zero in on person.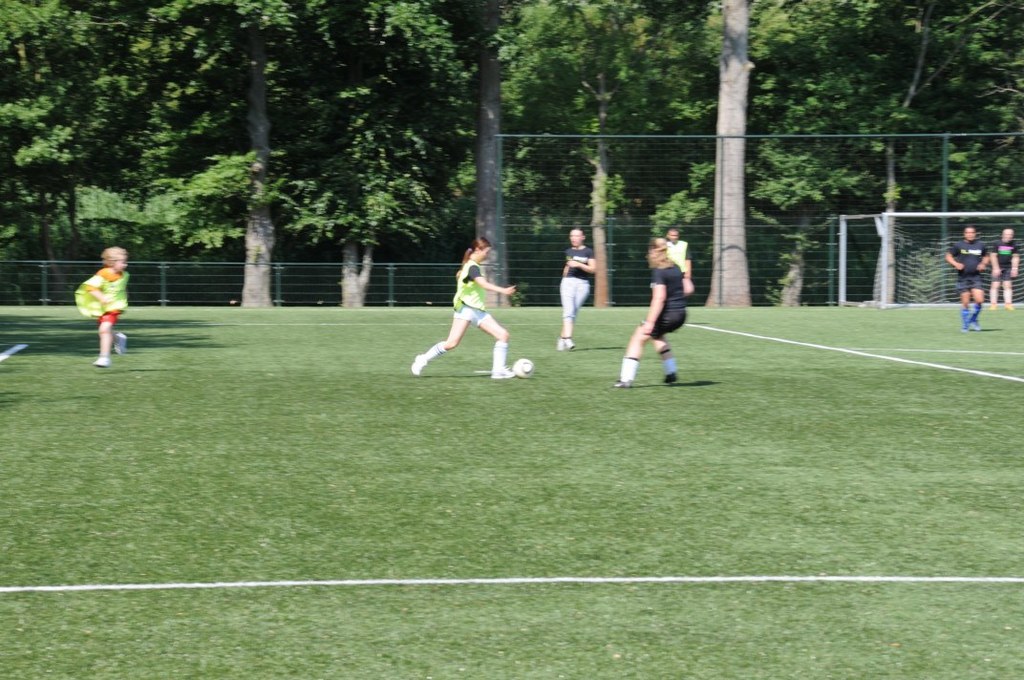
Zeroed in: select_region(557, 230, 596, 354).
